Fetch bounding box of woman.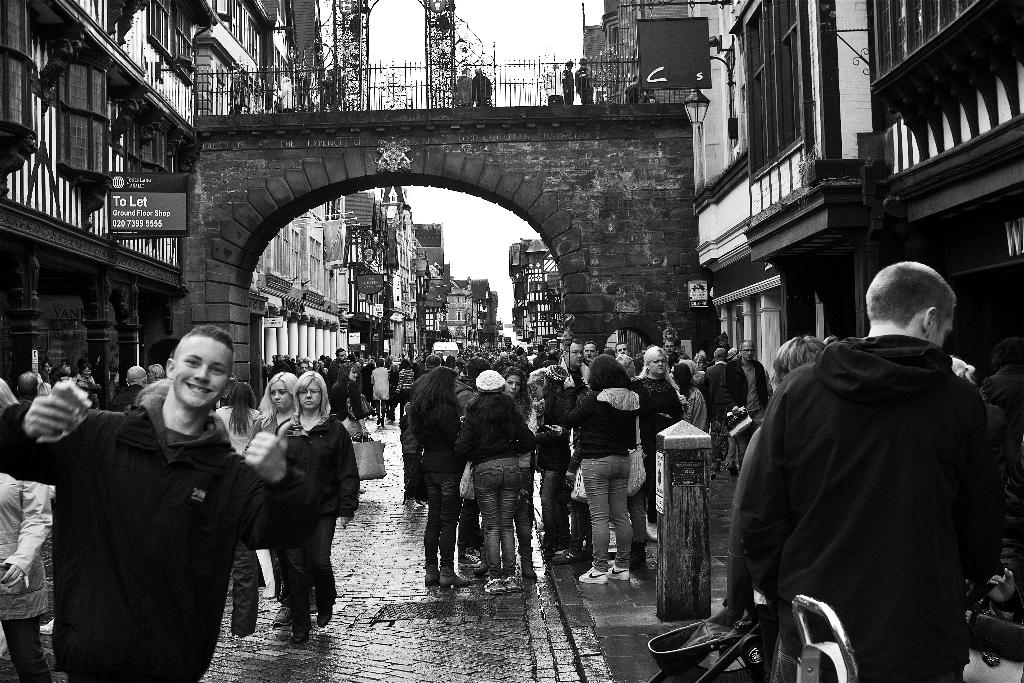
Bbox: l=281, t=368, r=362, b=642.
